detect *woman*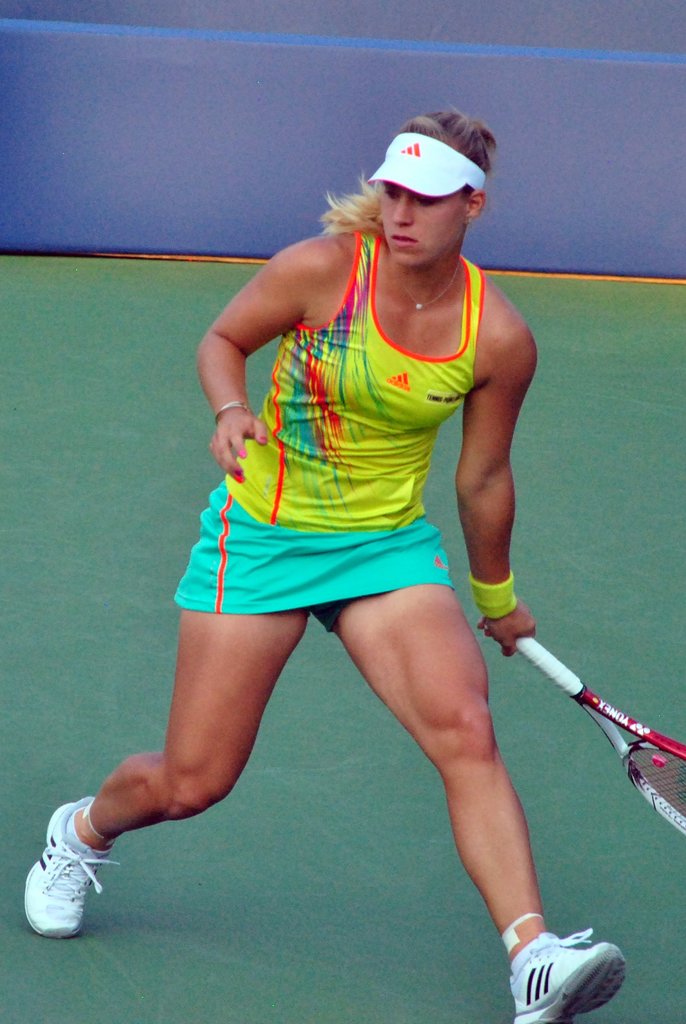
rect(19, 103, 630, 1023)
